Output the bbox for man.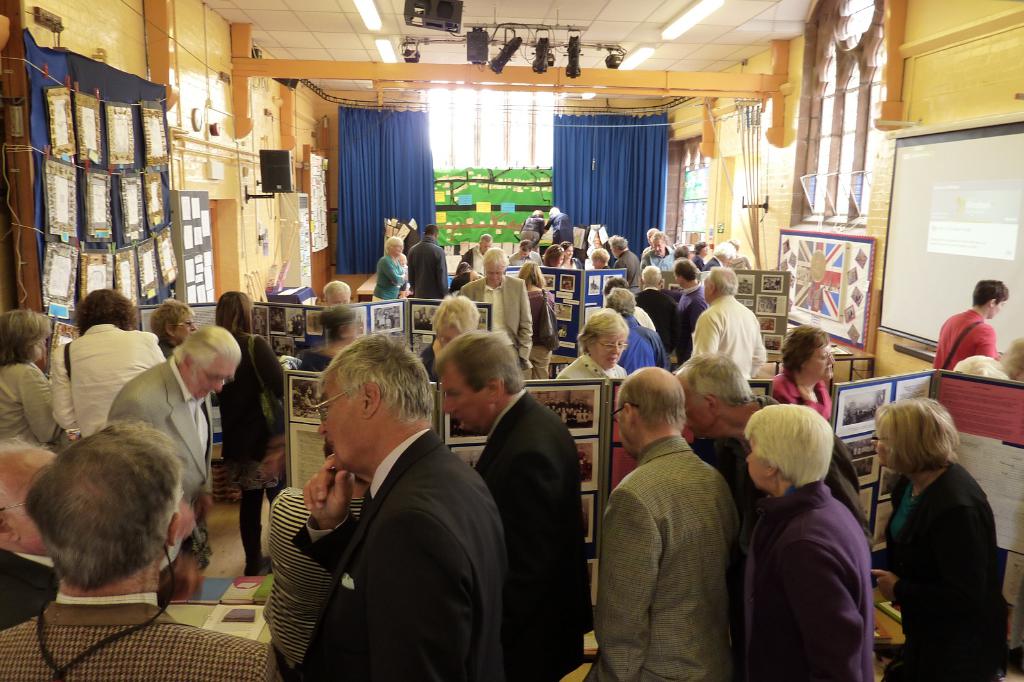
{"x1": 609, "y1": 233, "x2": 644, "y2": 296}.
